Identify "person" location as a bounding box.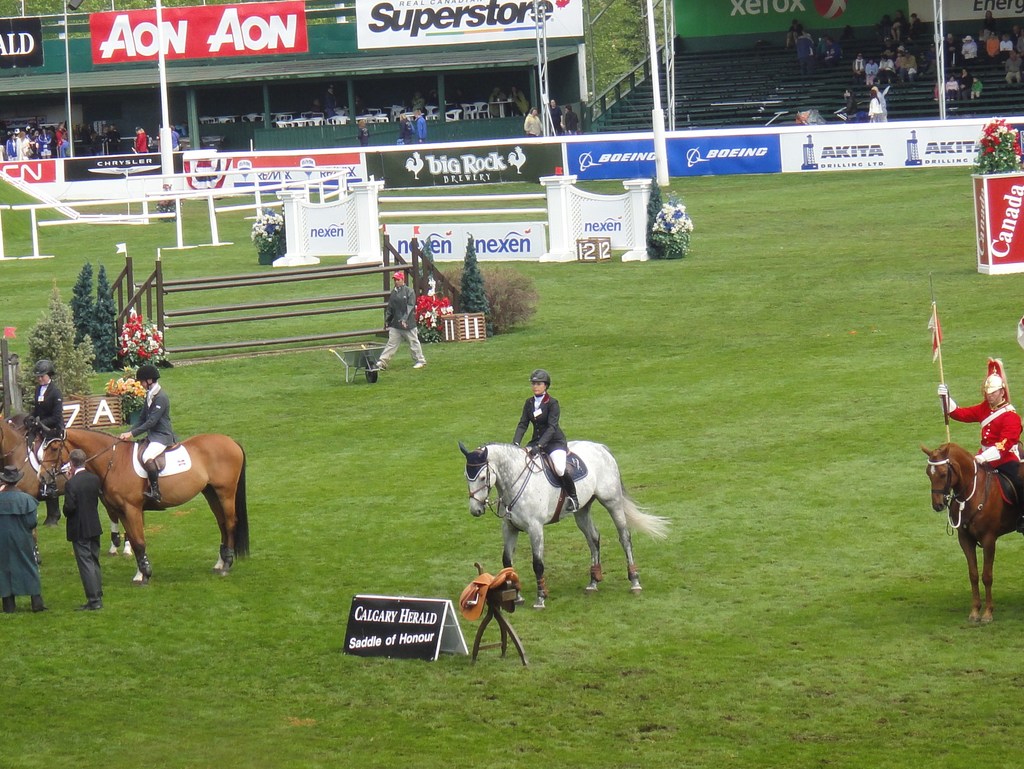
890:10:904:39.
